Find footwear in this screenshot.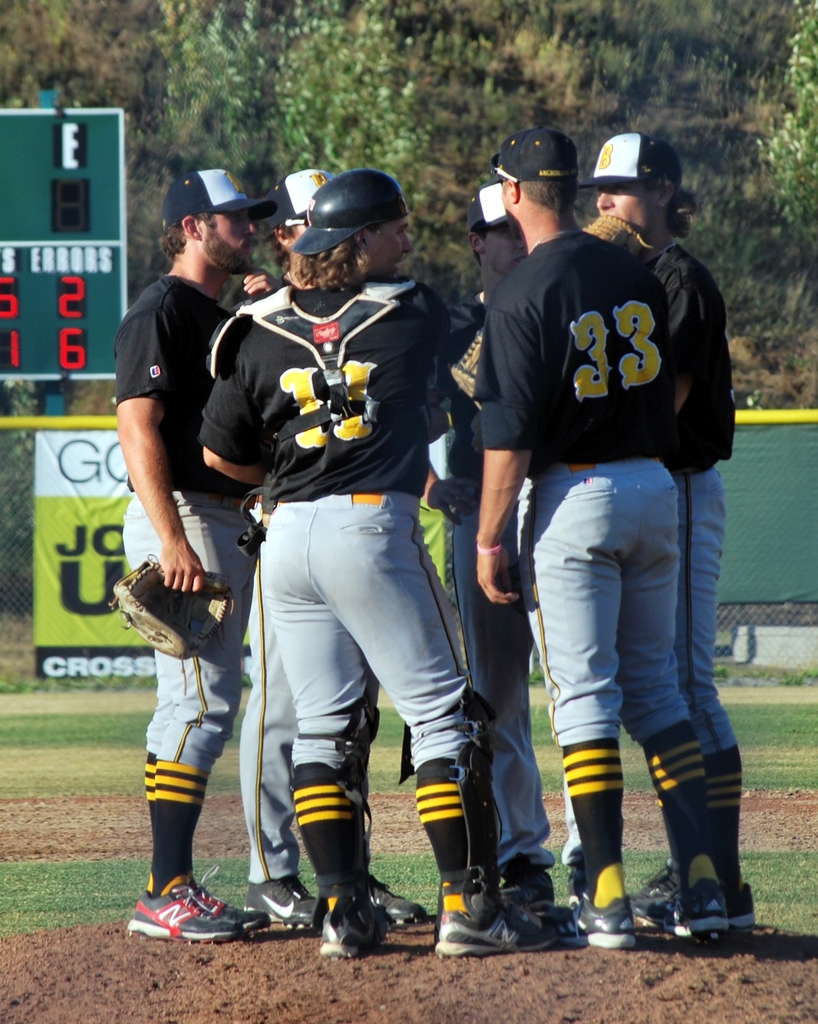
The bounding box for footwear is select_region(436, 910, 542, 952).
